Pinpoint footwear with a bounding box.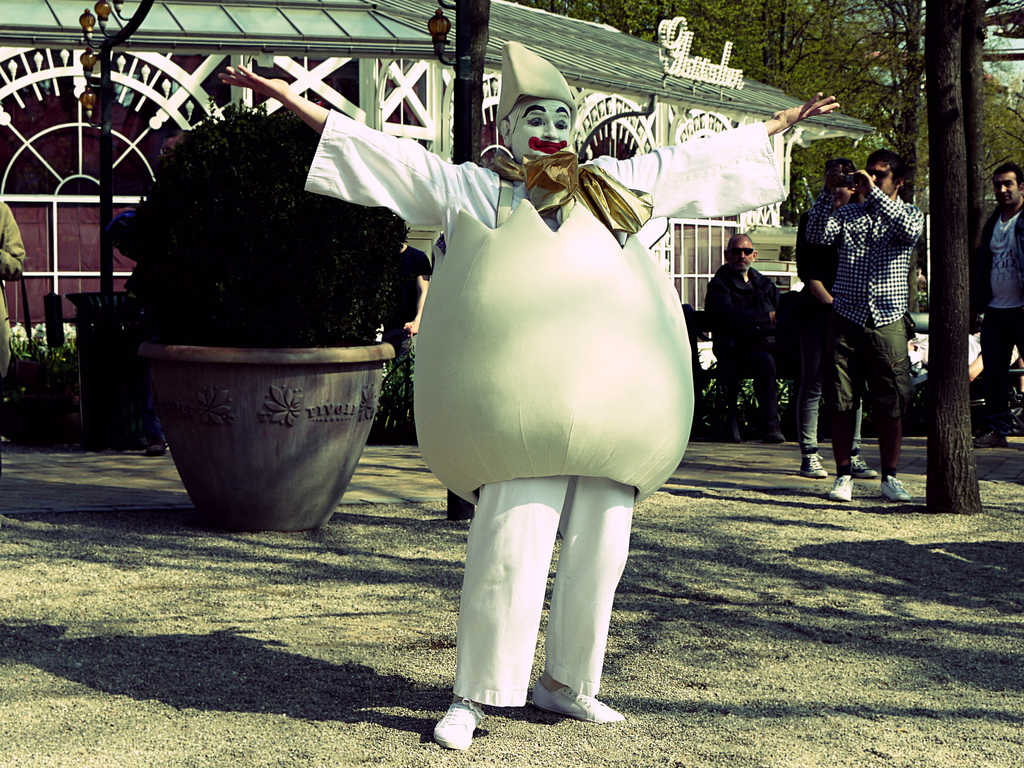
pyautogui.locateOnScreen(419, 699, 486, 750).
